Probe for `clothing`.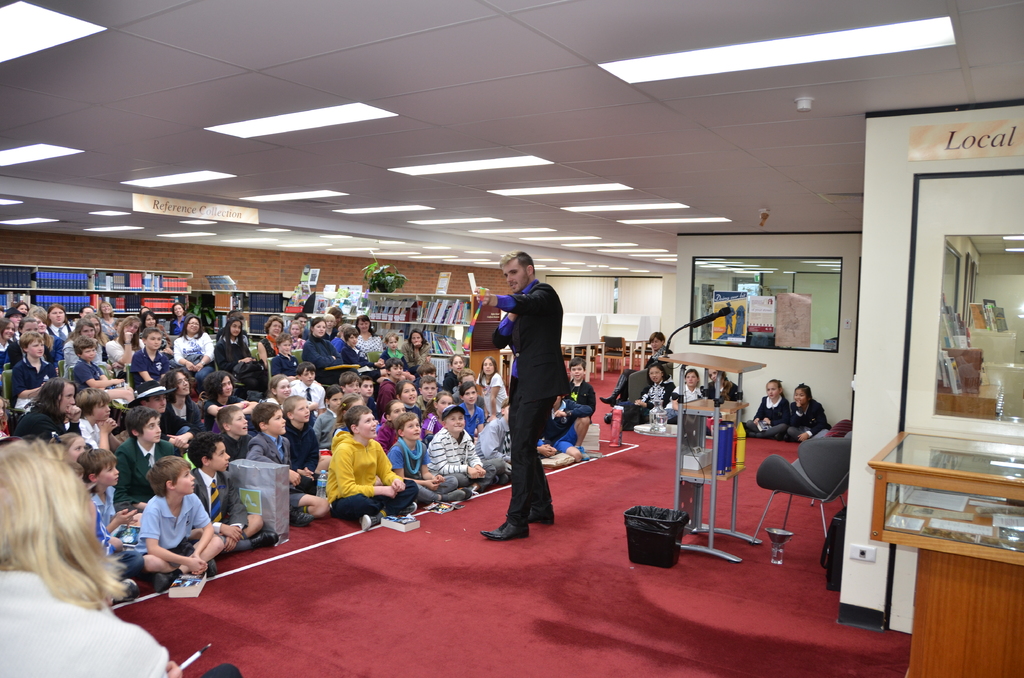
Probe result: 627/380/685/417.
